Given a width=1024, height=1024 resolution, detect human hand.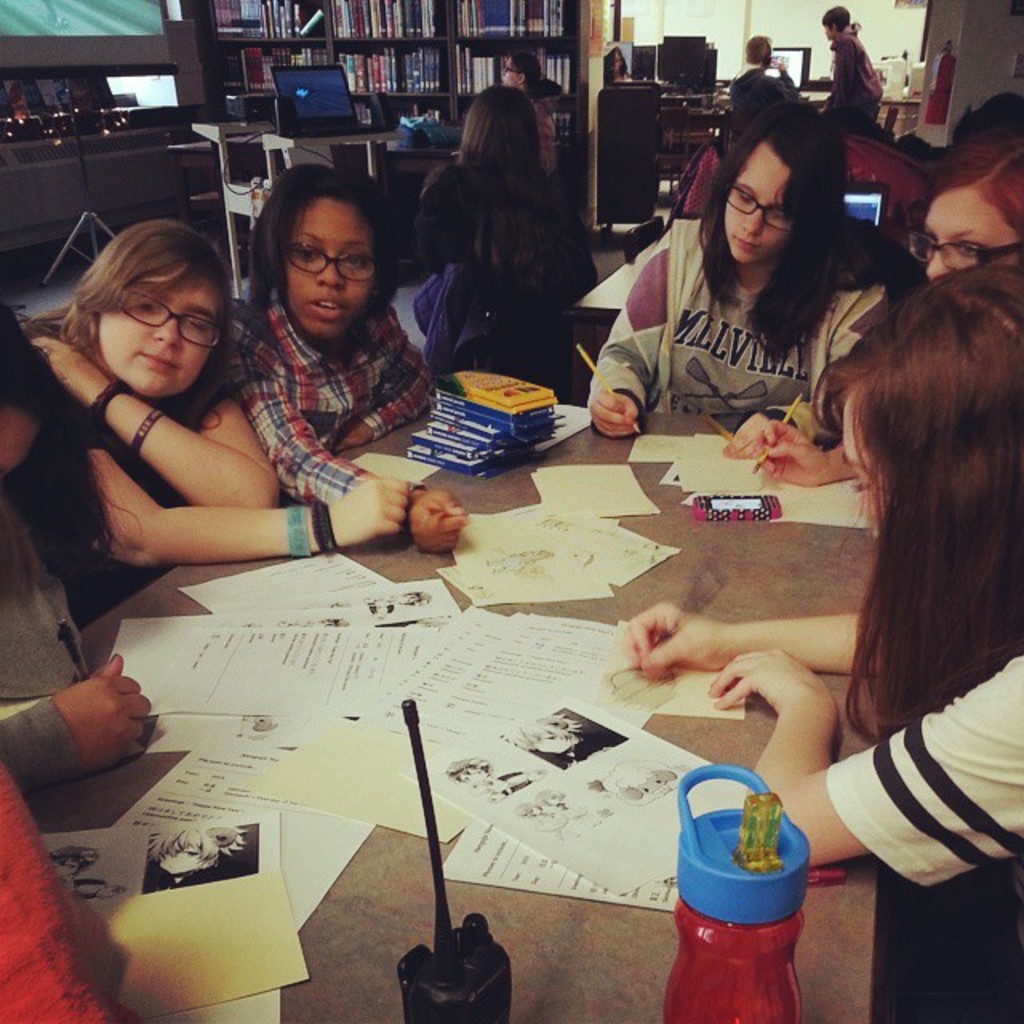
<box>34,338,106,398</box>.
